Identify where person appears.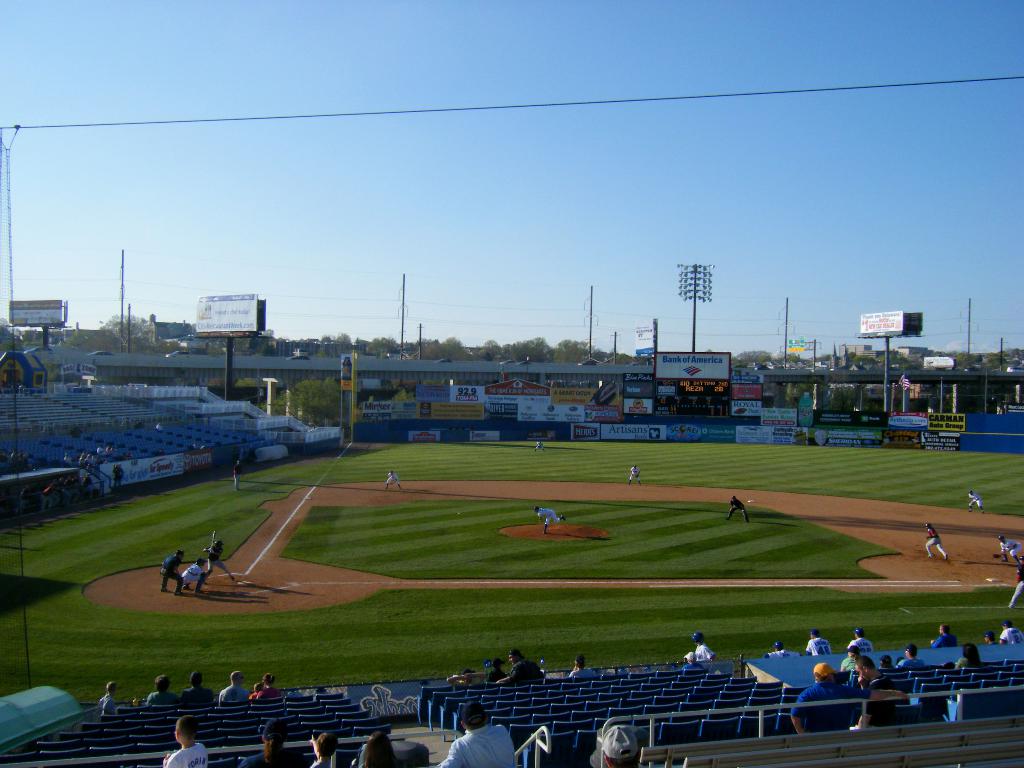
Appears at (532, 440, 547, 452).
